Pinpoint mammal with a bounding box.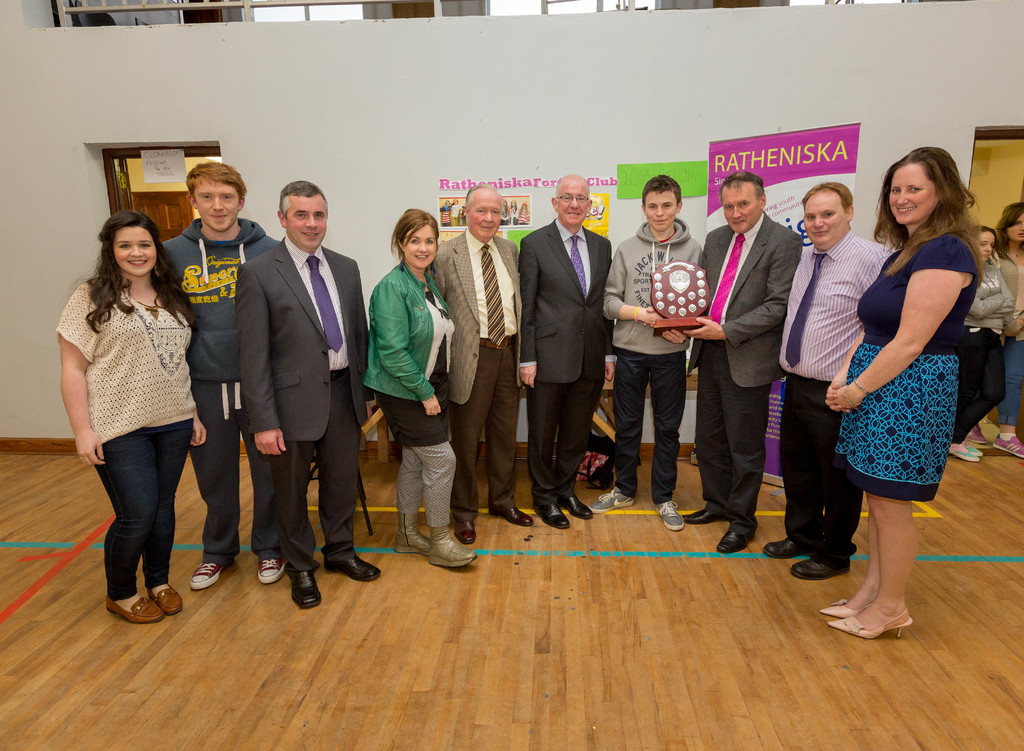
500, 198, 511, 227.
